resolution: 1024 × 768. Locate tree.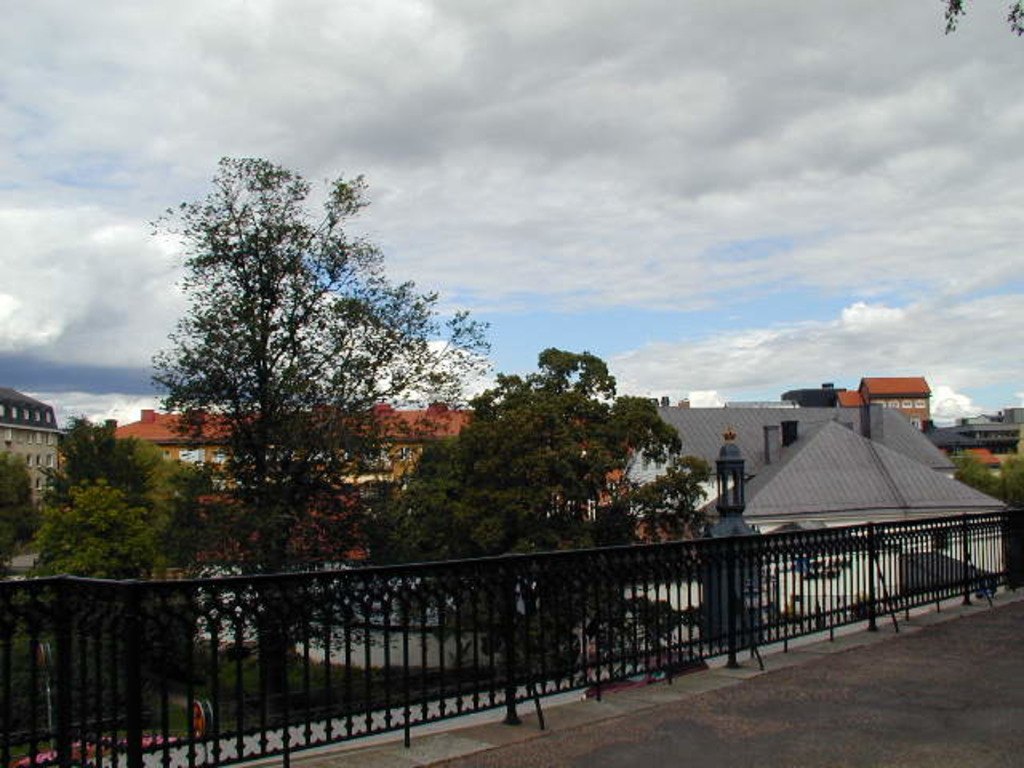
(954,454,1022,506).
